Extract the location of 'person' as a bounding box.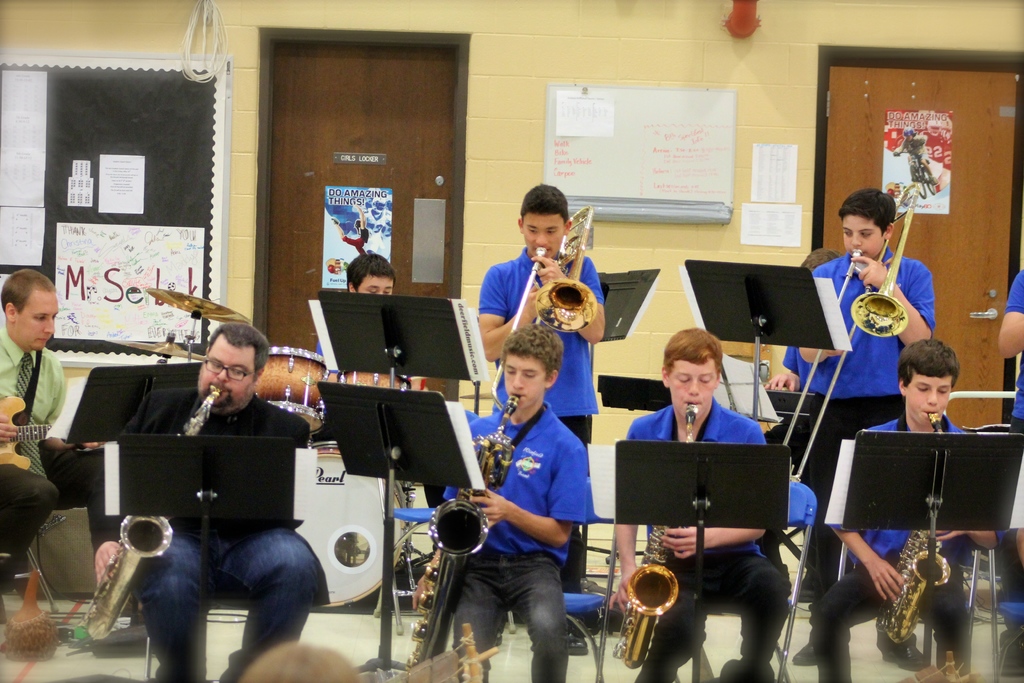
[left=611, top=334, right=784, bottom=682].
